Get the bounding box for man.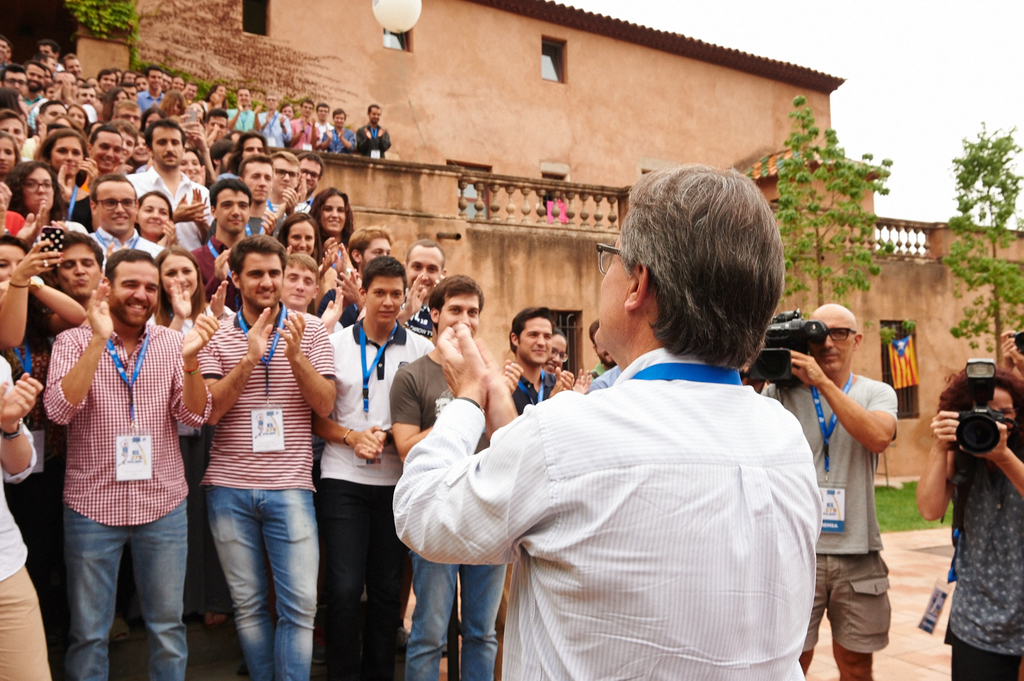
112,115,212,266.
